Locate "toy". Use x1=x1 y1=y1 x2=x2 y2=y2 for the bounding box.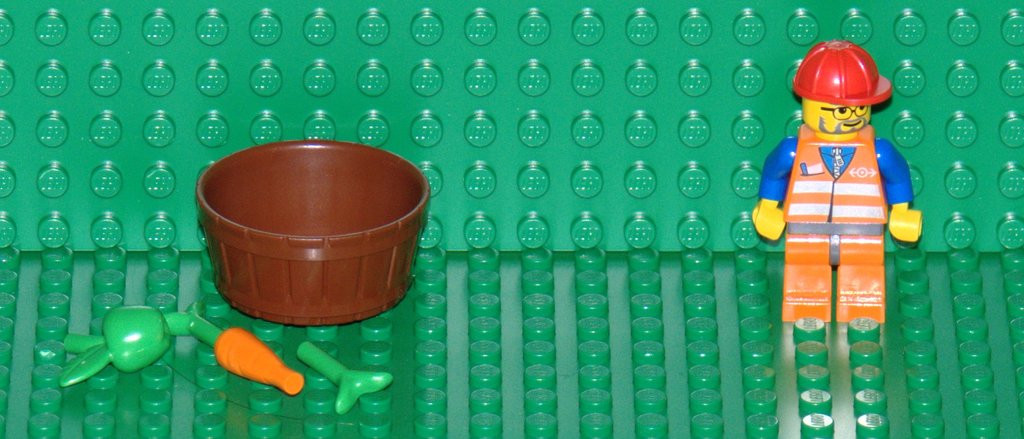
x1=755 y1=32 x2=935 y2=326.
